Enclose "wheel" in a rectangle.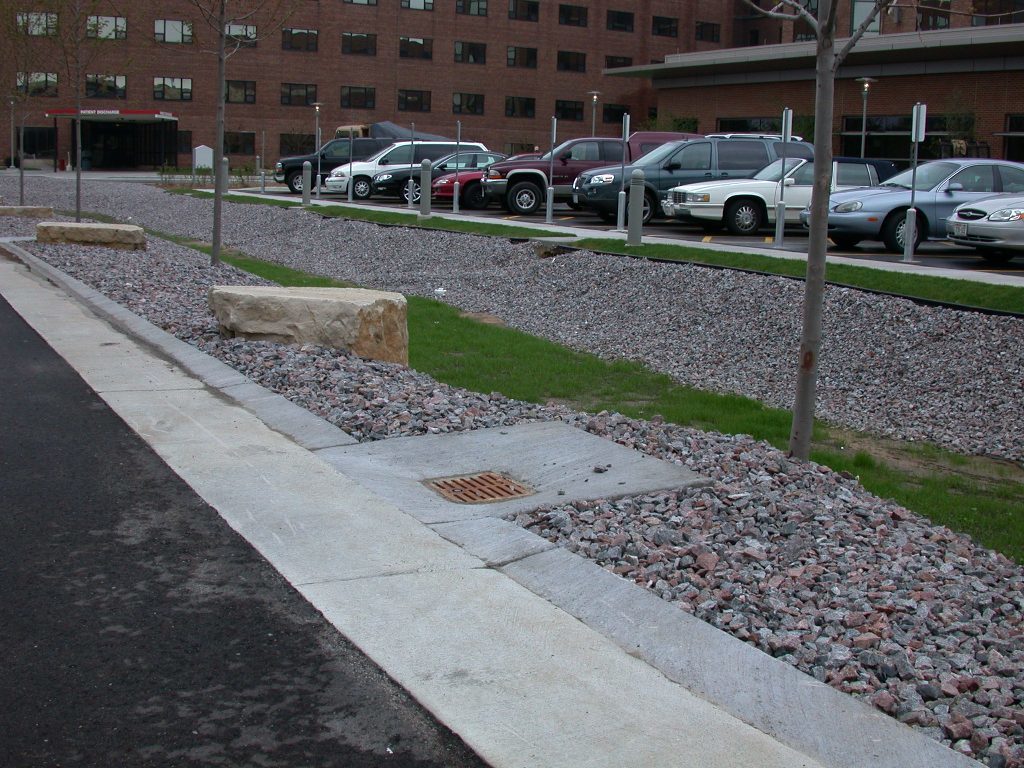
x1=500, y1=175, x2=538, y2=218.
